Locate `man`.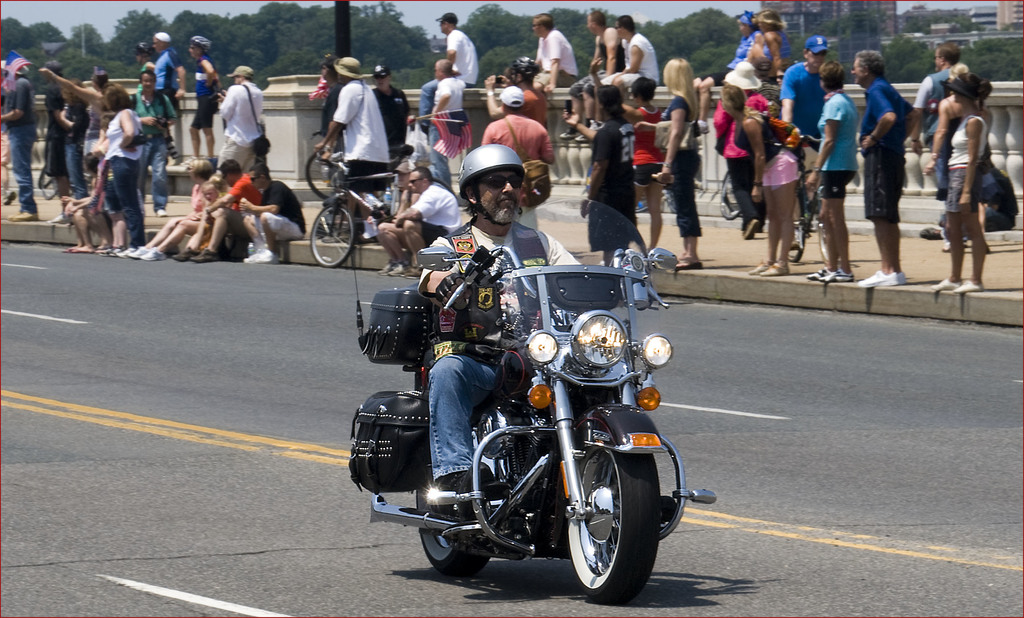
Bounding box: region(476, 90, 561, 261).
